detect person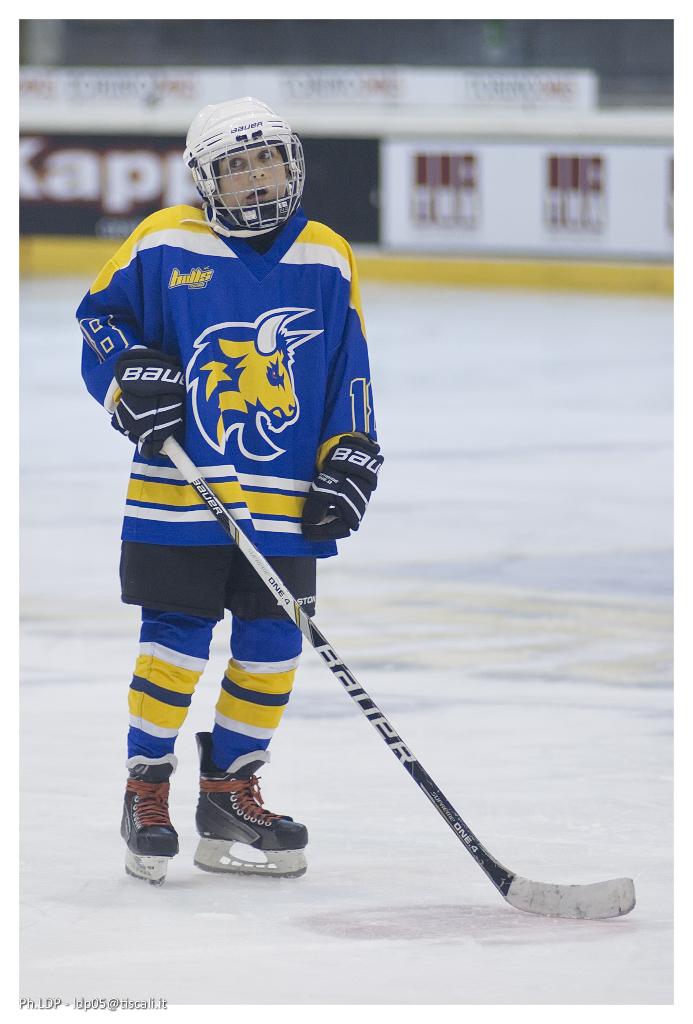
77,109,404,788
